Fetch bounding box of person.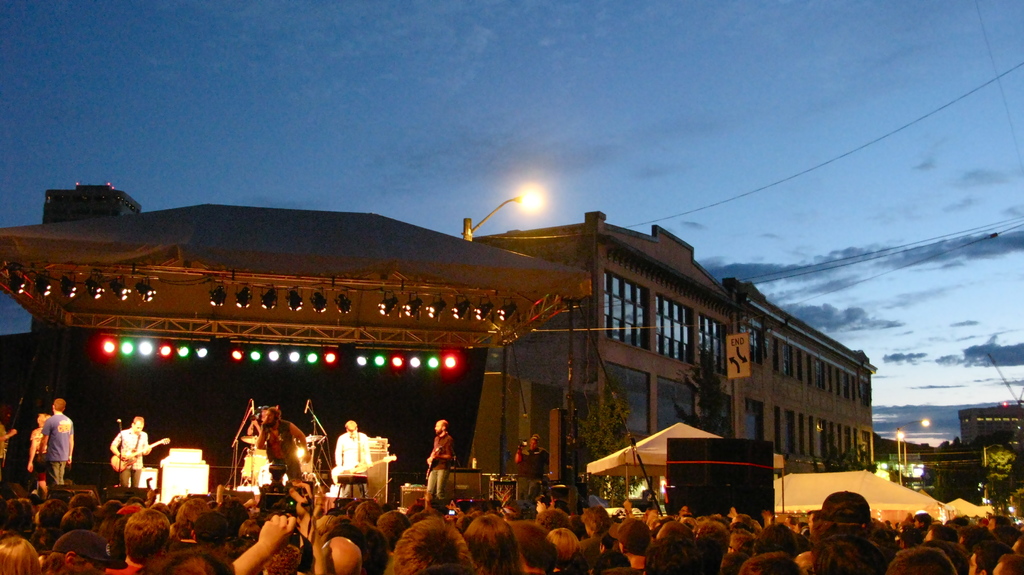
Bbox: {"x1": 909, "y1": 510, "x2": 928, "y2": 528}.
